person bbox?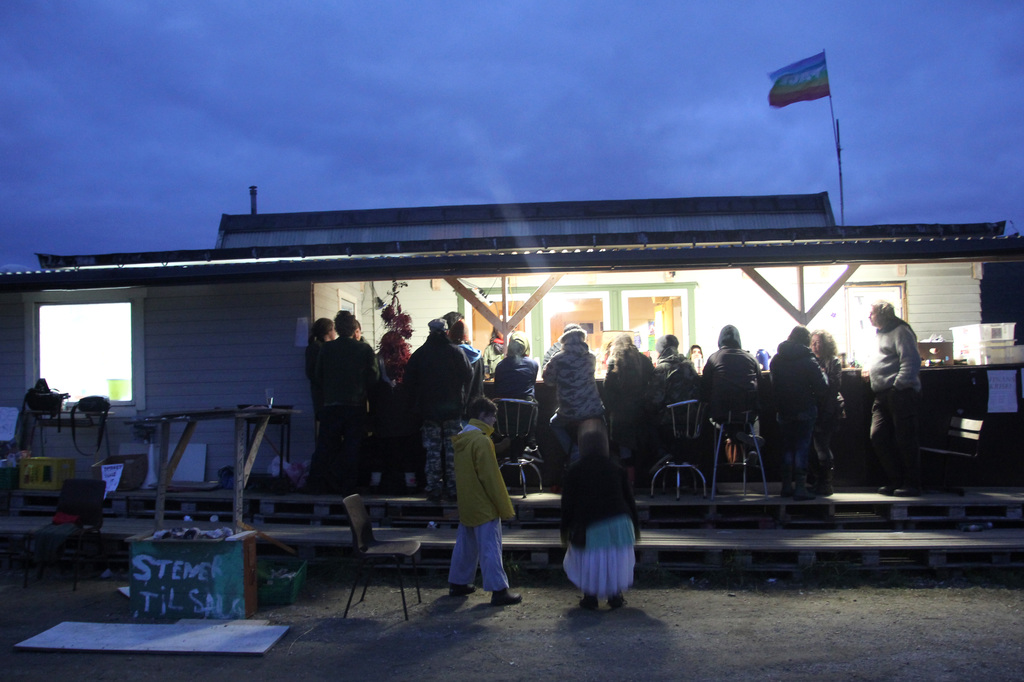
BBox(598, 329, 658, 441)
